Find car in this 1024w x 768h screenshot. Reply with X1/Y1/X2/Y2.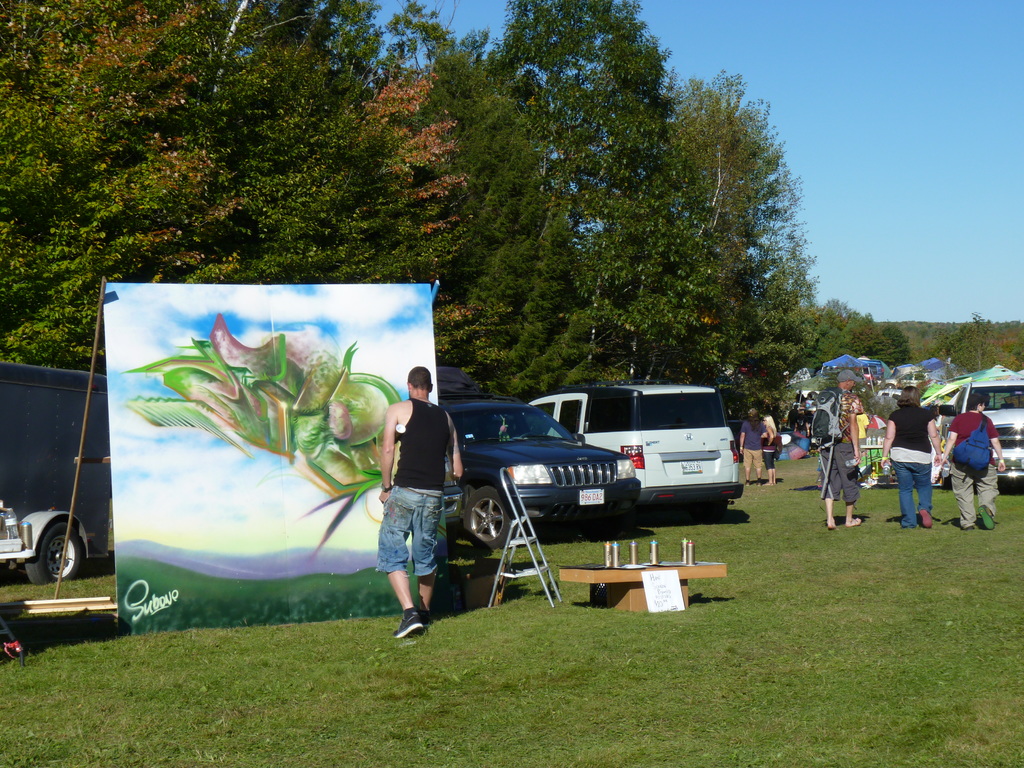
836/368/876/388.
